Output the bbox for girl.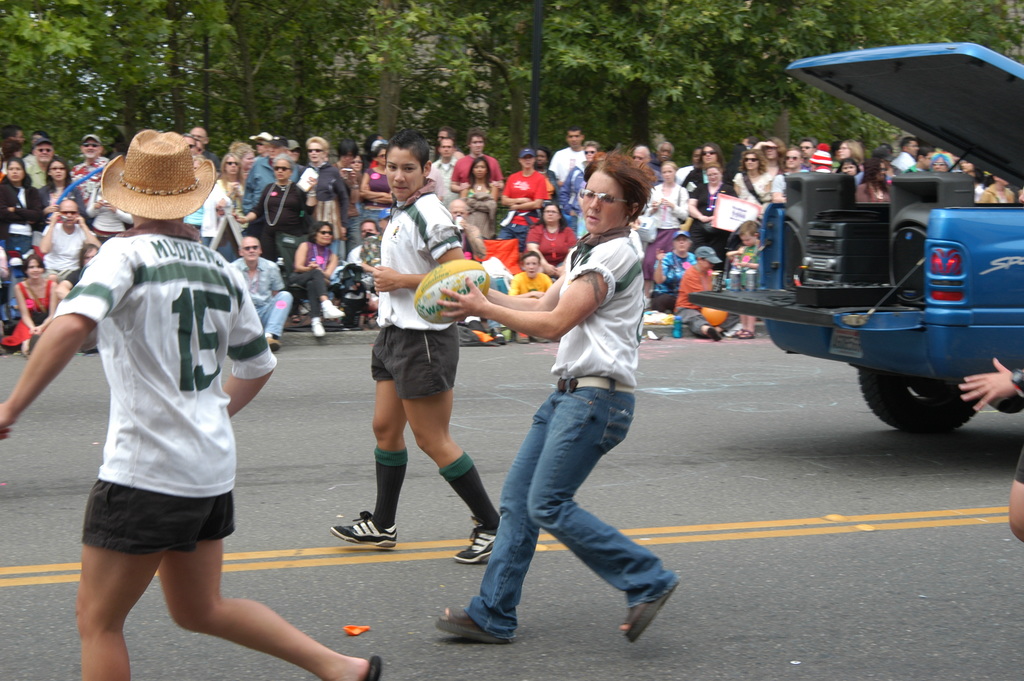
region(350, 152, 365, 174).
